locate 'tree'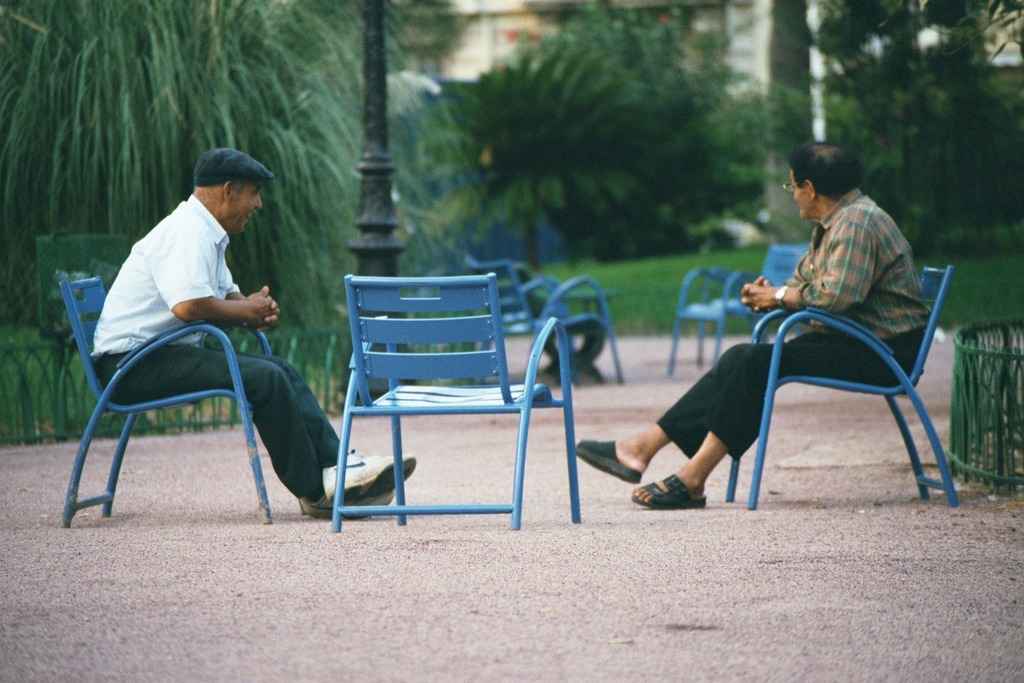
{"left": 765, "top": 0, "right": 819, "bottom": 249}
